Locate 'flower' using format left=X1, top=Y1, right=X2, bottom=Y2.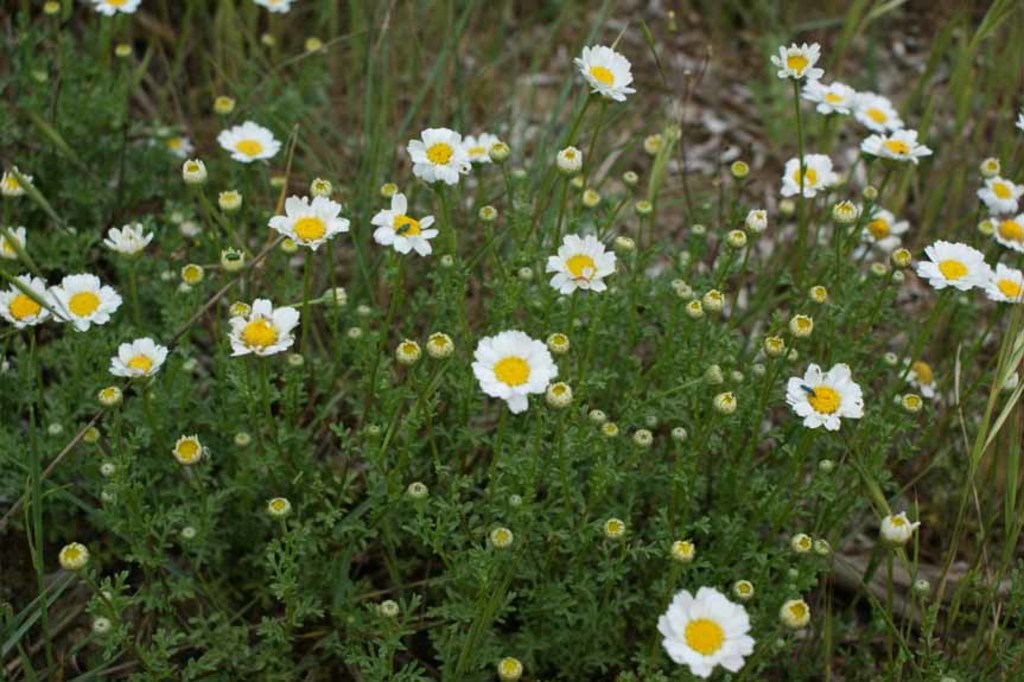
left=782, top=153, right=842, bottom=206.
